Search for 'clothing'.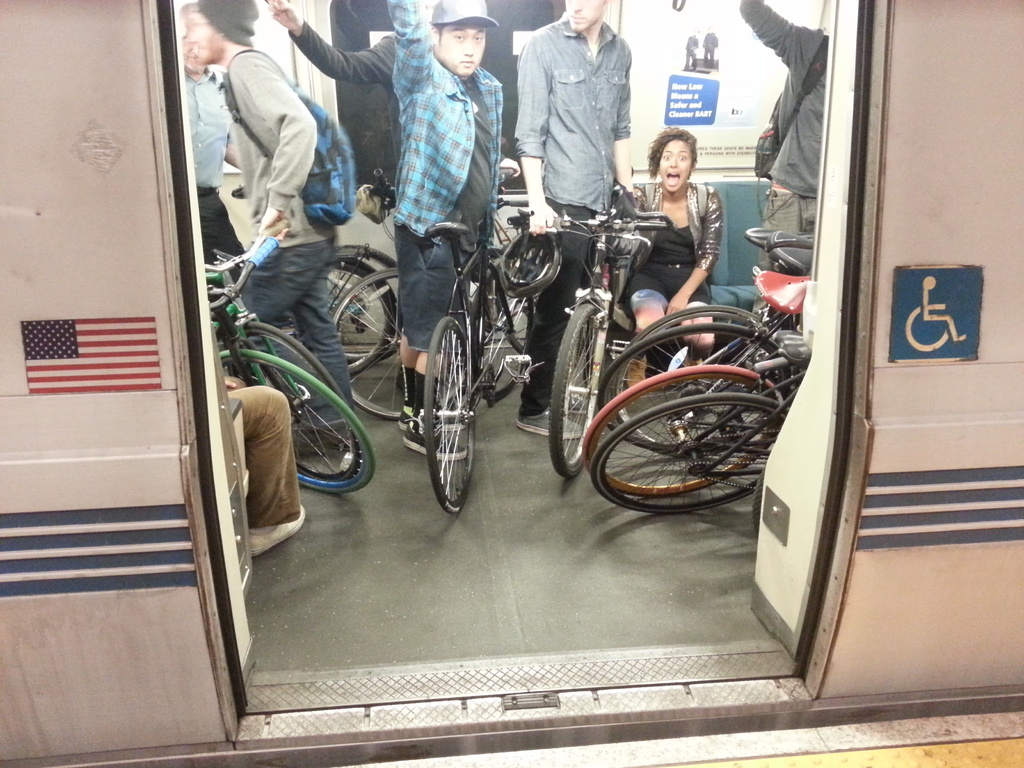
Found at rect(520, 16, 629, 413).
